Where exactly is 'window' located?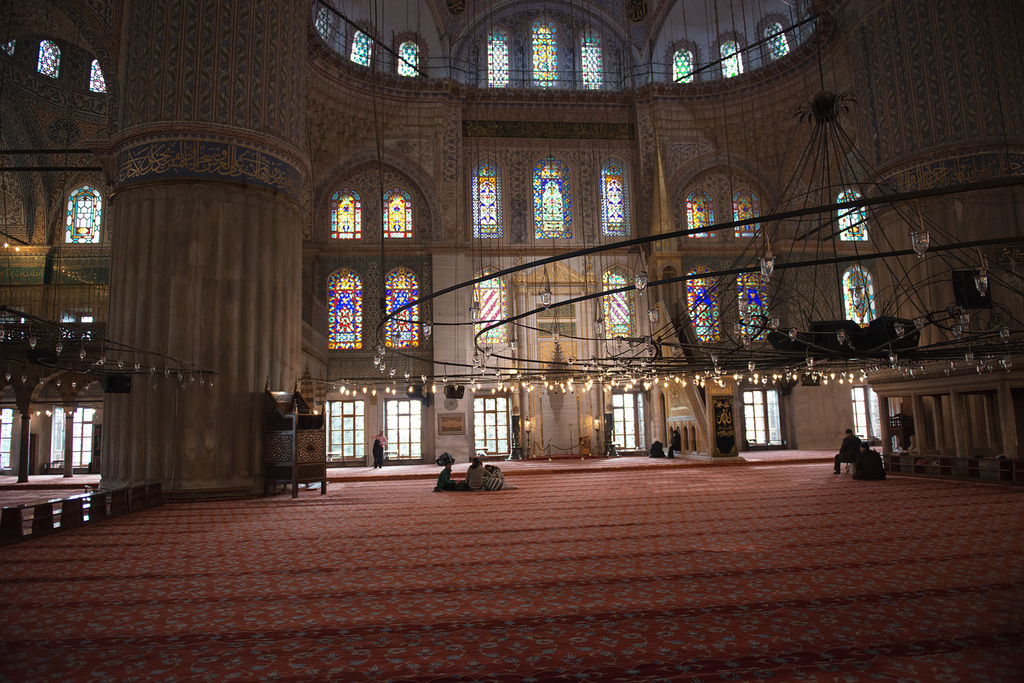
Its bounding box is x1=86 y1=58 x2=105 y2=93.
